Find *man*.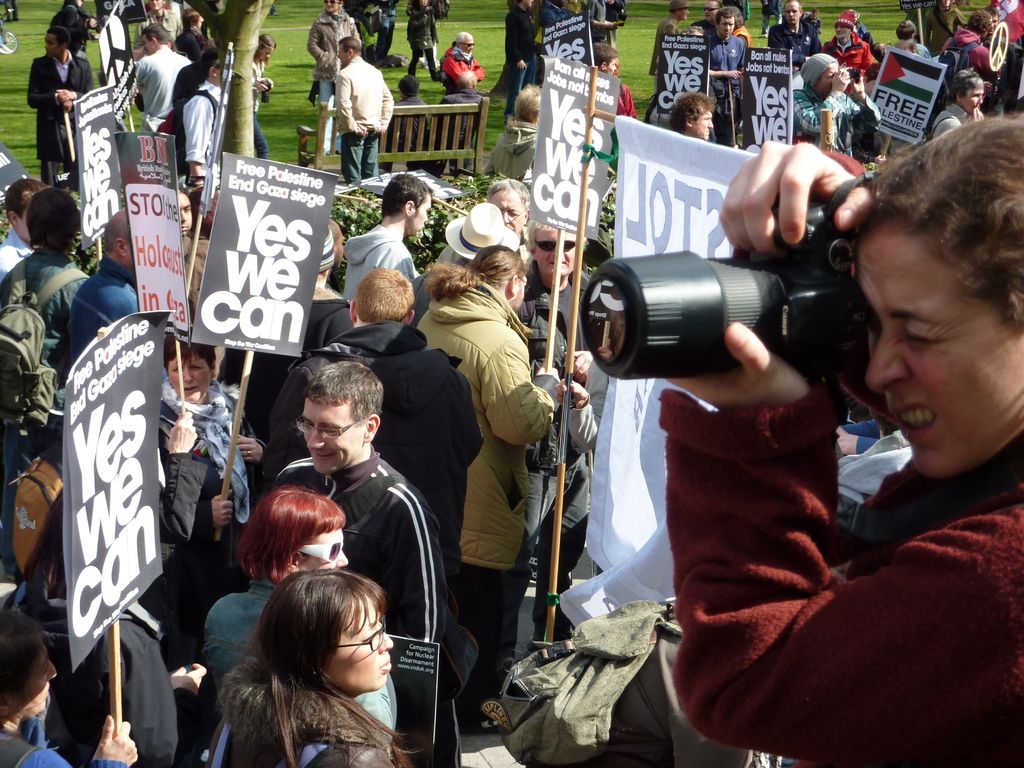
x1=332 y1=29 x2=396 y2=192.
